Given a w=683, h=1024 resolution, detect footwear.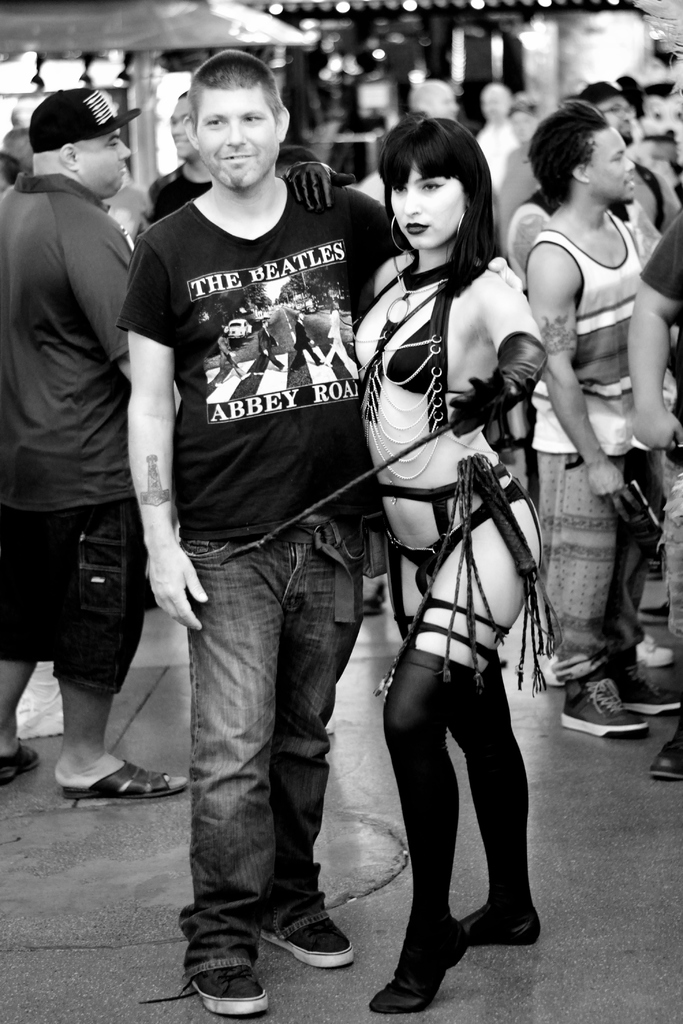
locate(643, 727, 682, 788).
